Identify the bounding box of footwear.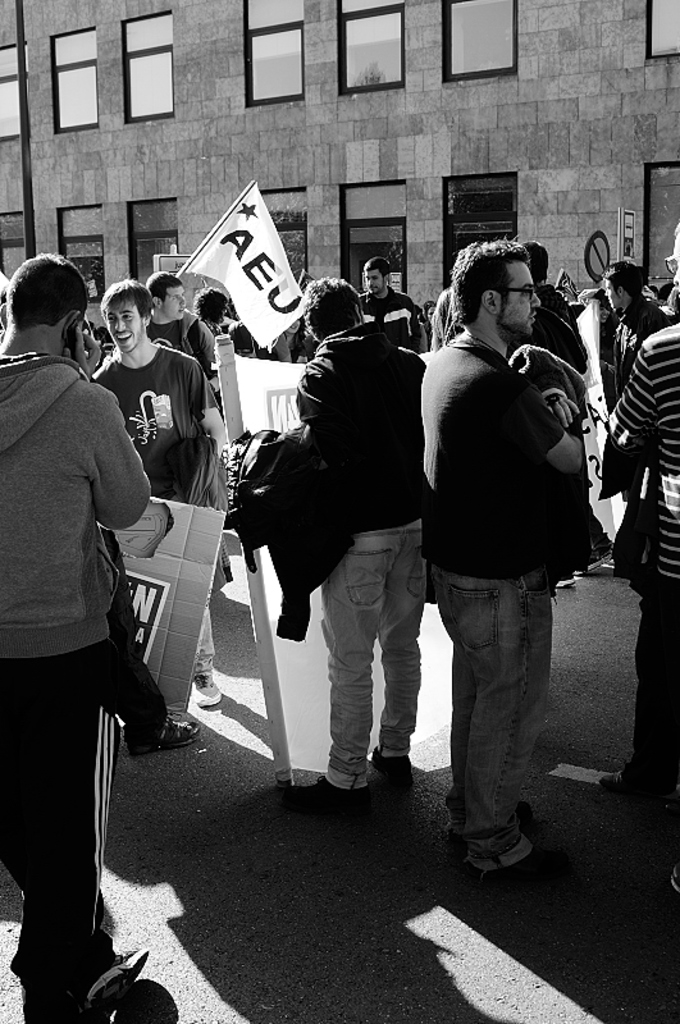
465/852/552/877.
